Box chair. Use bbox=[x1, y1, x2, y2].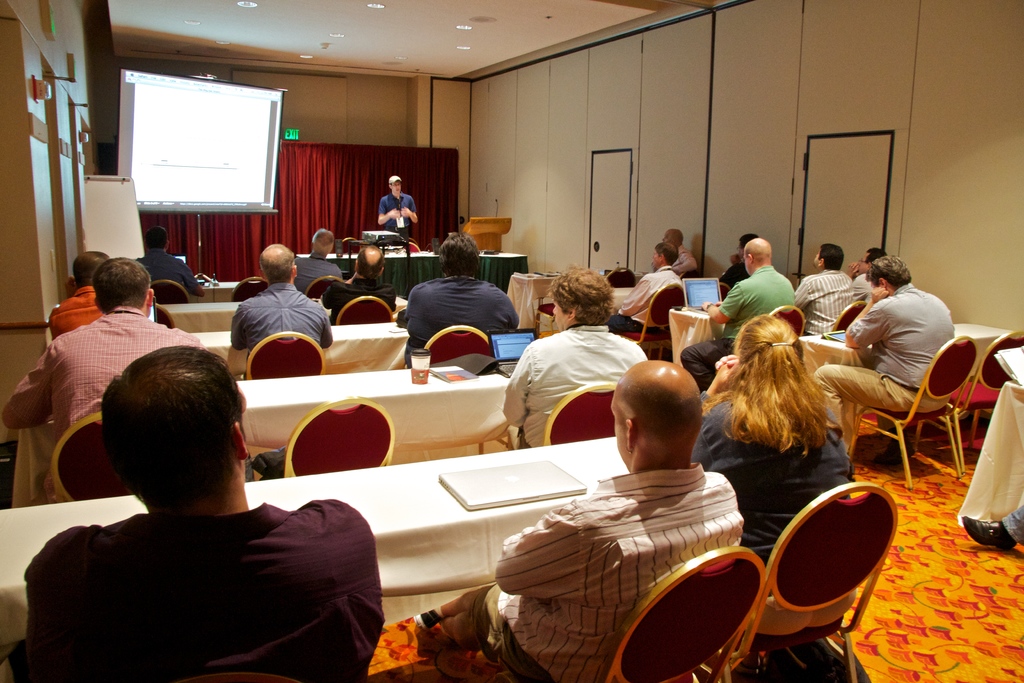
bbox=[151, 305, 180, 330].
